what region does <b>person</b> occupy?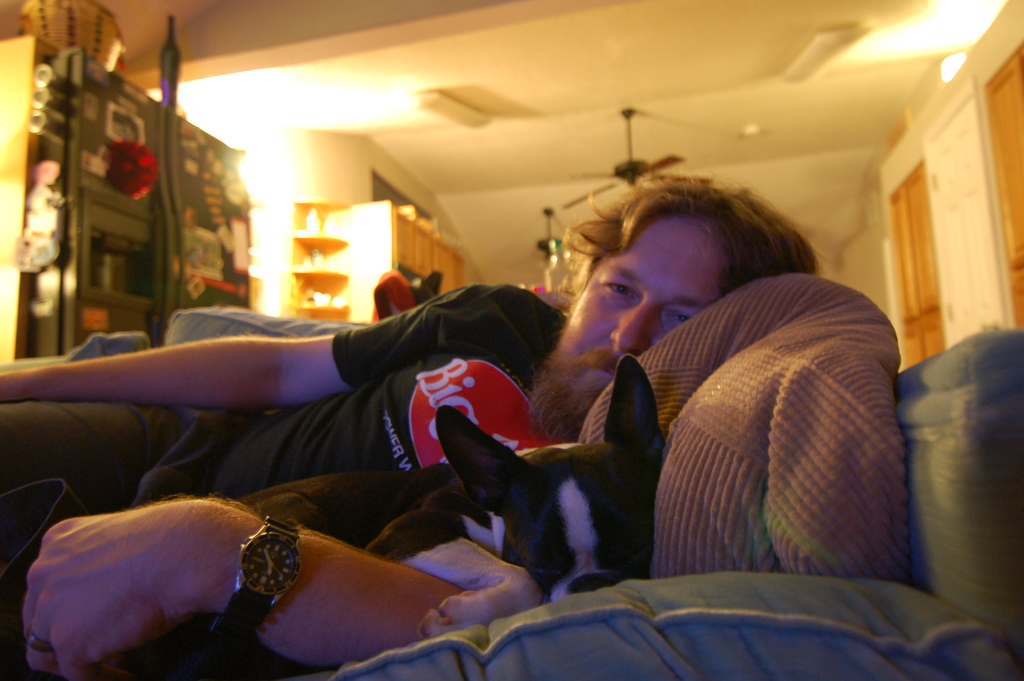
left=156, top=150, right=842, bottom=680.
